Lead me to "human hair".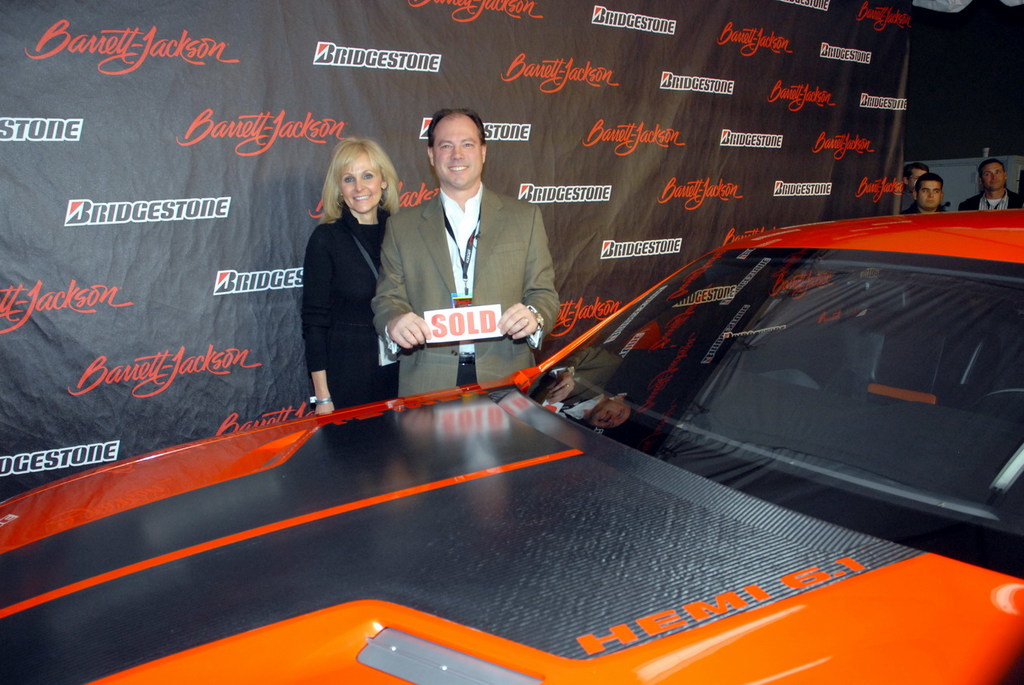
Lead to 315,122,386,233.
